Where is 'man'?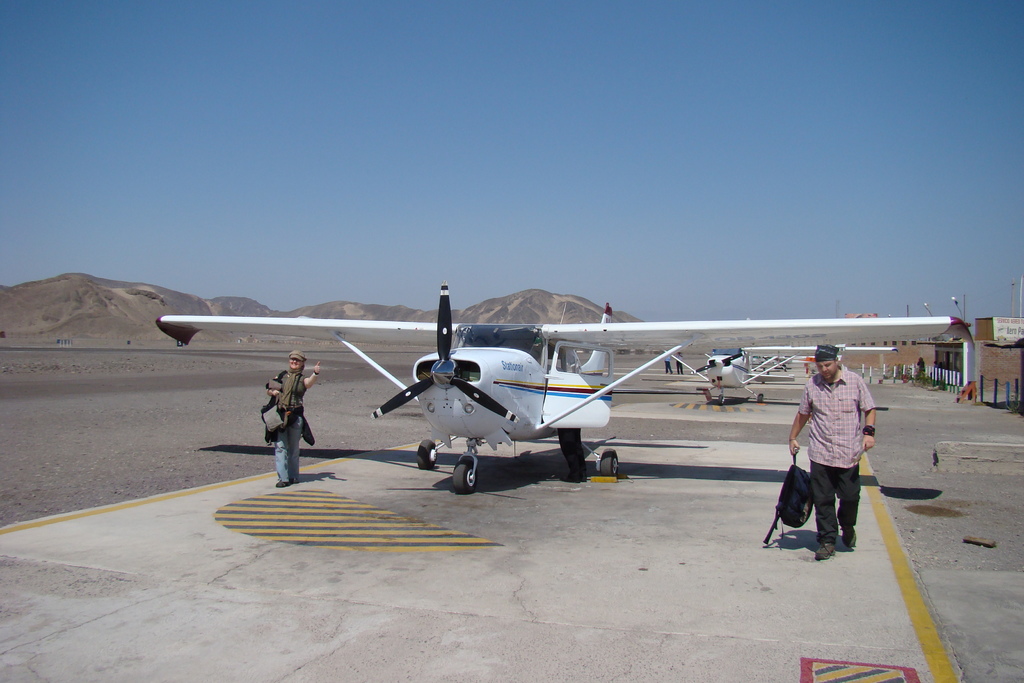
[left=664, top=349, right=675, bottom=379].
